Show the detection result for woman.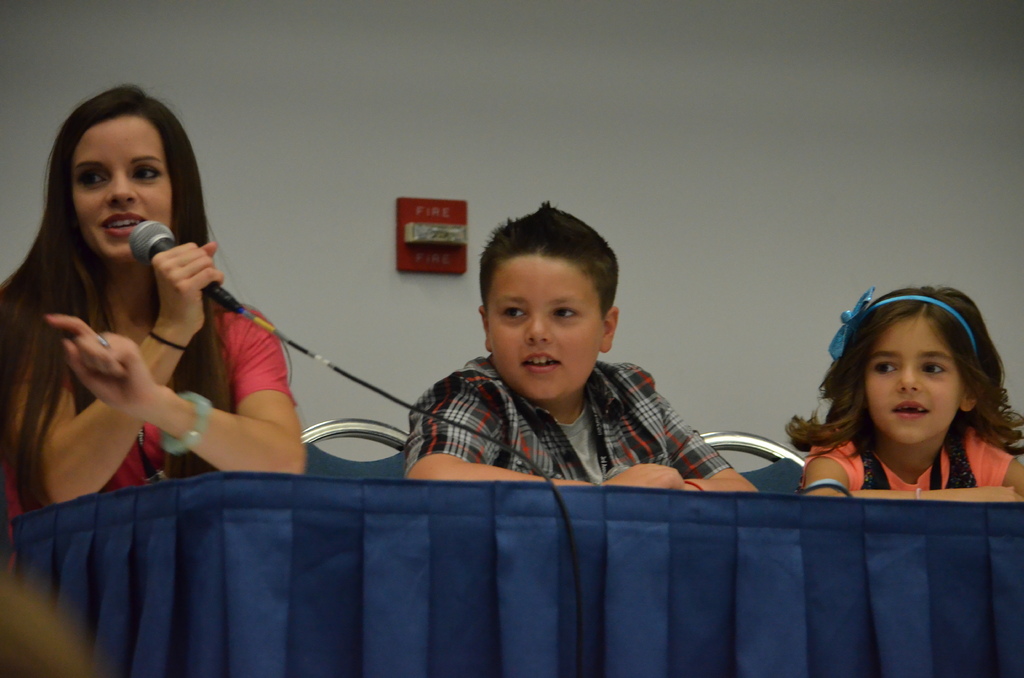
(left=12, top=76, right=297, bottom=556).
